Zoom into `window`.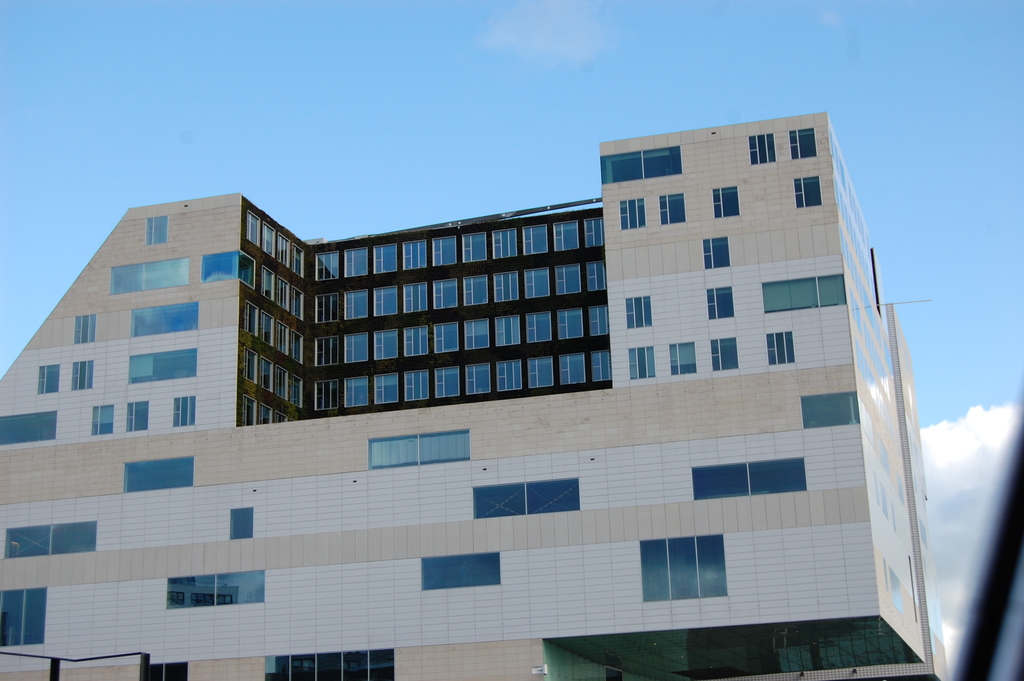
Zoom target: 627,295,653,327.
